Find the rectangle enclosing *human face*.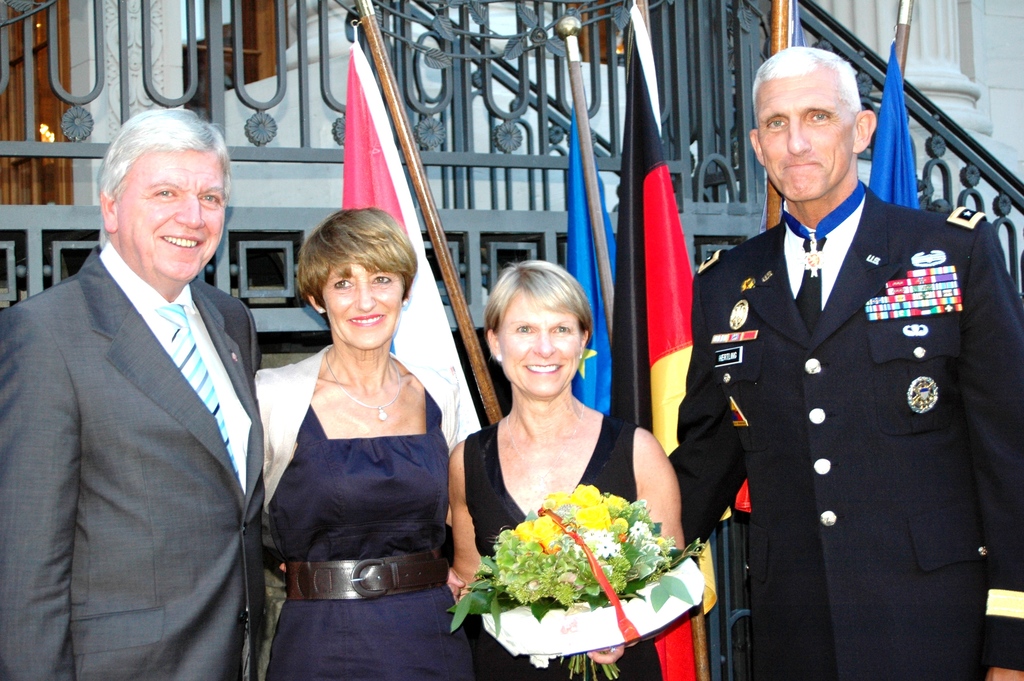
(499, 295, 582, 396).
